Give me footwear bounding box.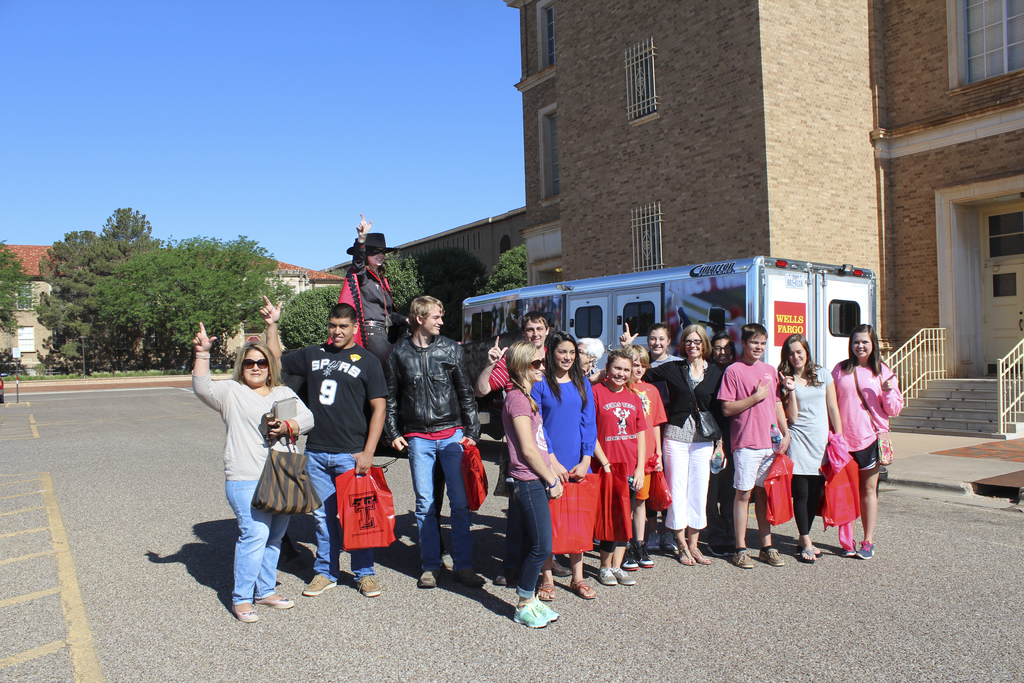
301:575:335:595.
